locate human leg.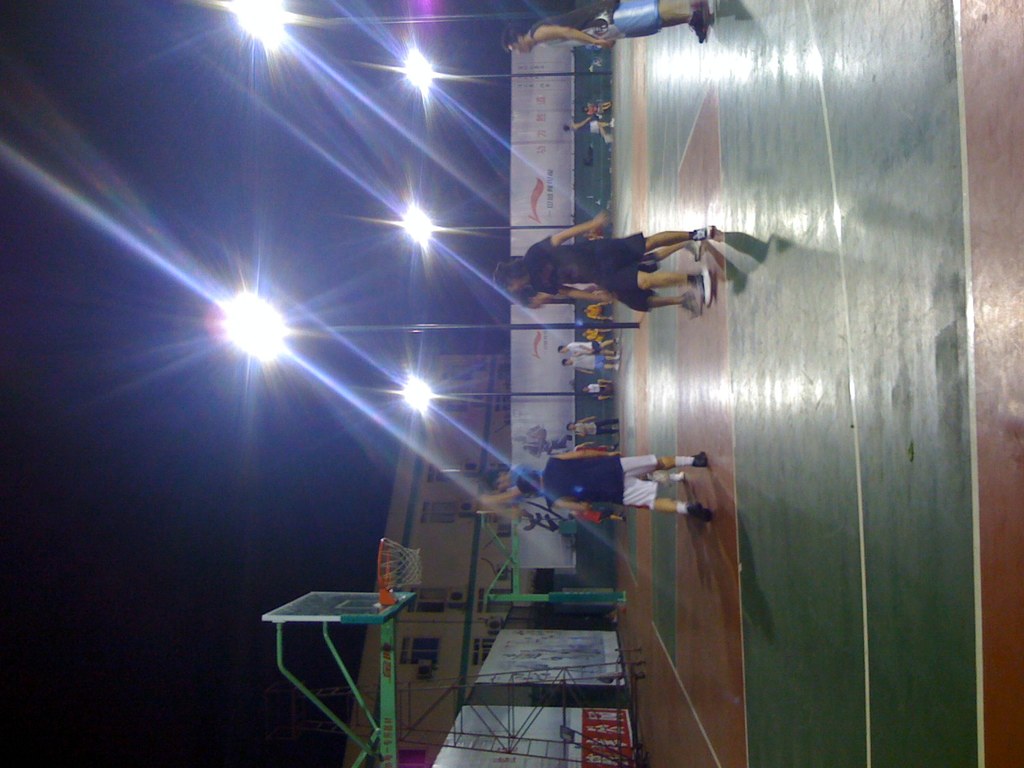
Bounding box: 609:257:708:301.
